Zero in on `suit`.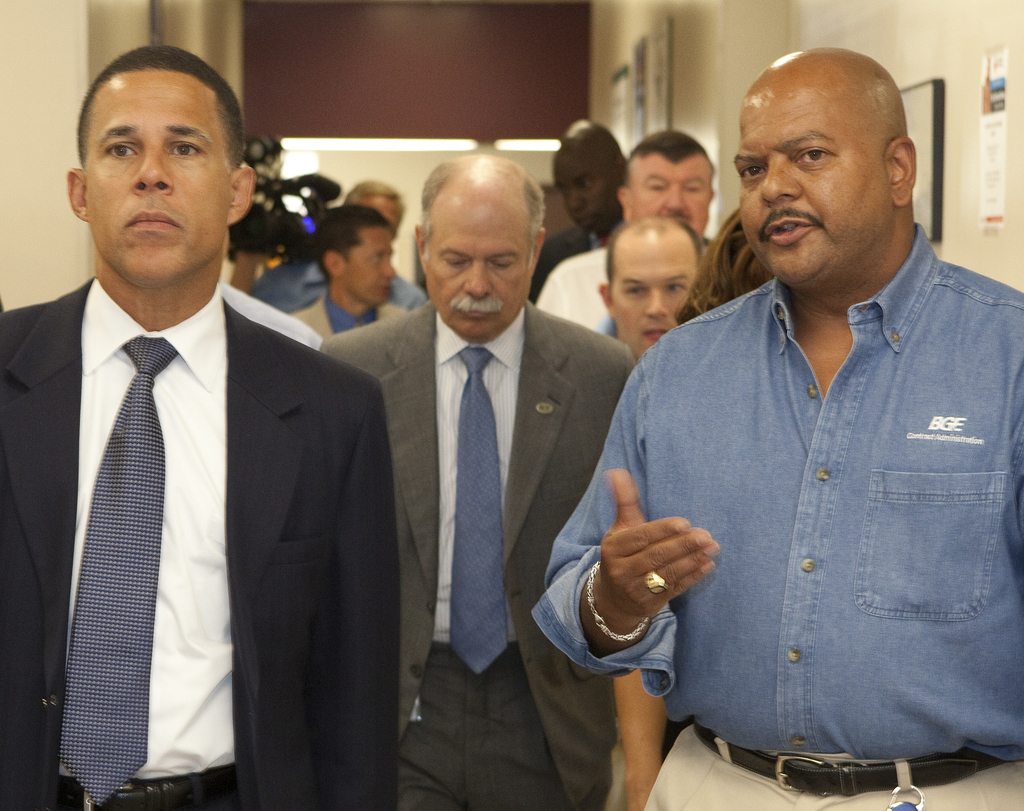
Zeroed in: rect(529, 225, 616, 304).
